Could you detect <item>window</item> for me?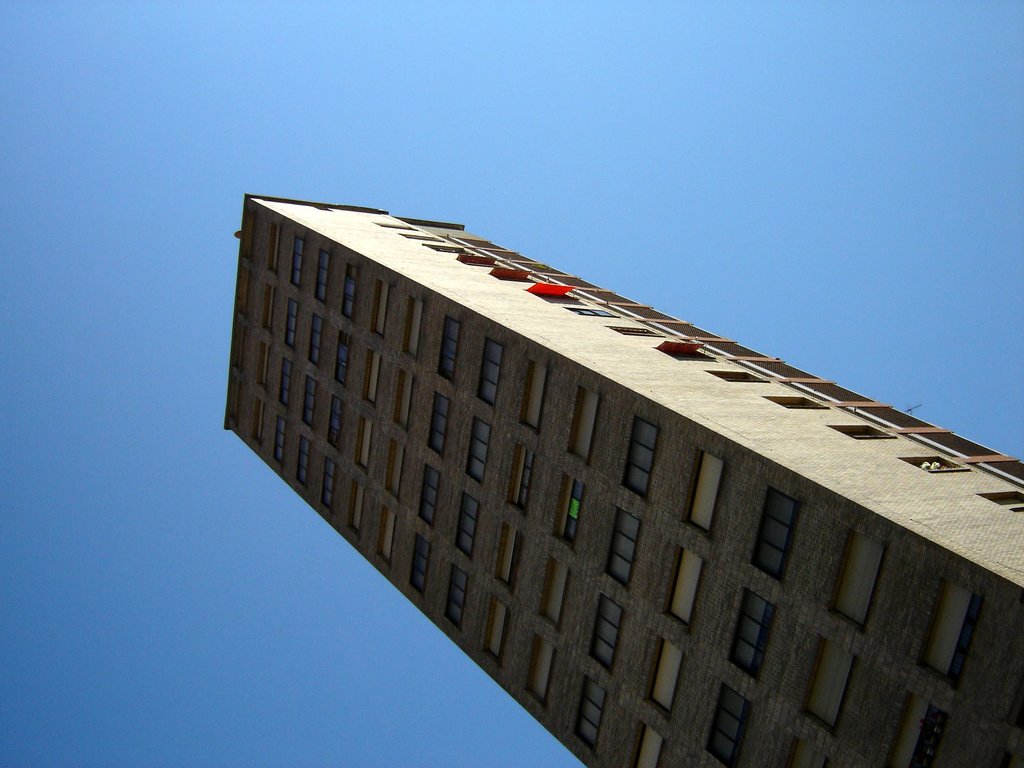
Detection result: <bbox>650, 343, 714, 363</bbox>.
